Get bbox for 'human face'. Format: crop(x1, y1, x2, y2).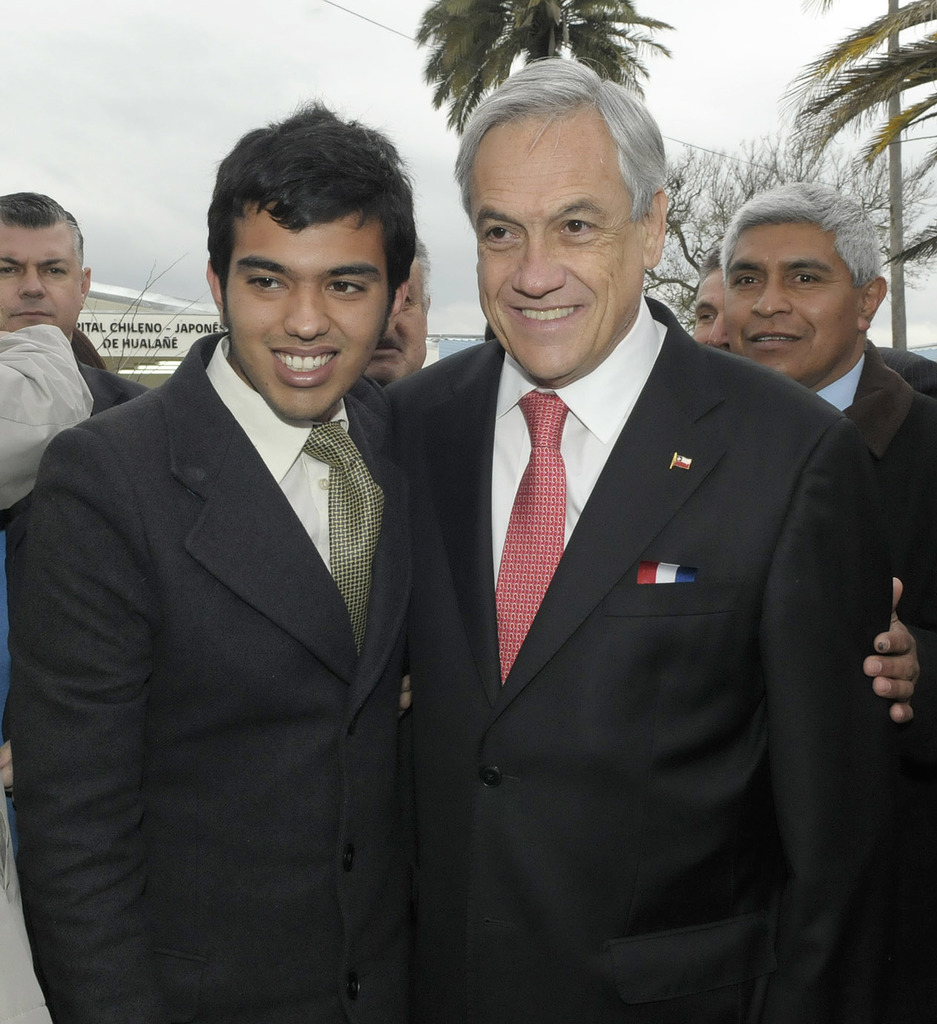
crop(691, 267, 729, 352).
